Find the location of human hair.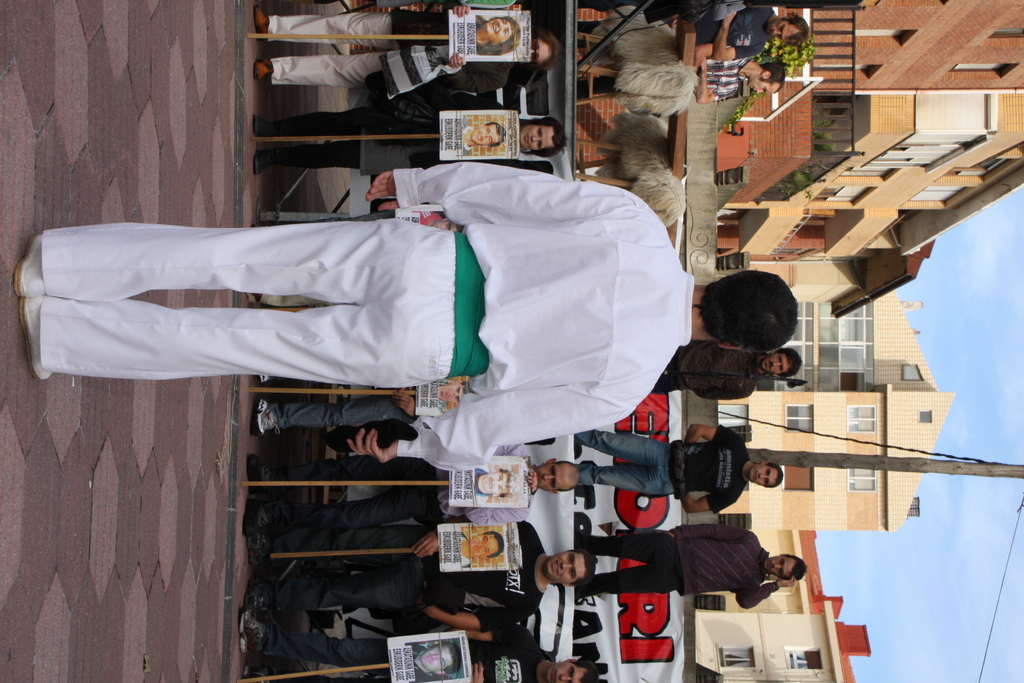
Location: [678, 267, 815, 363].
